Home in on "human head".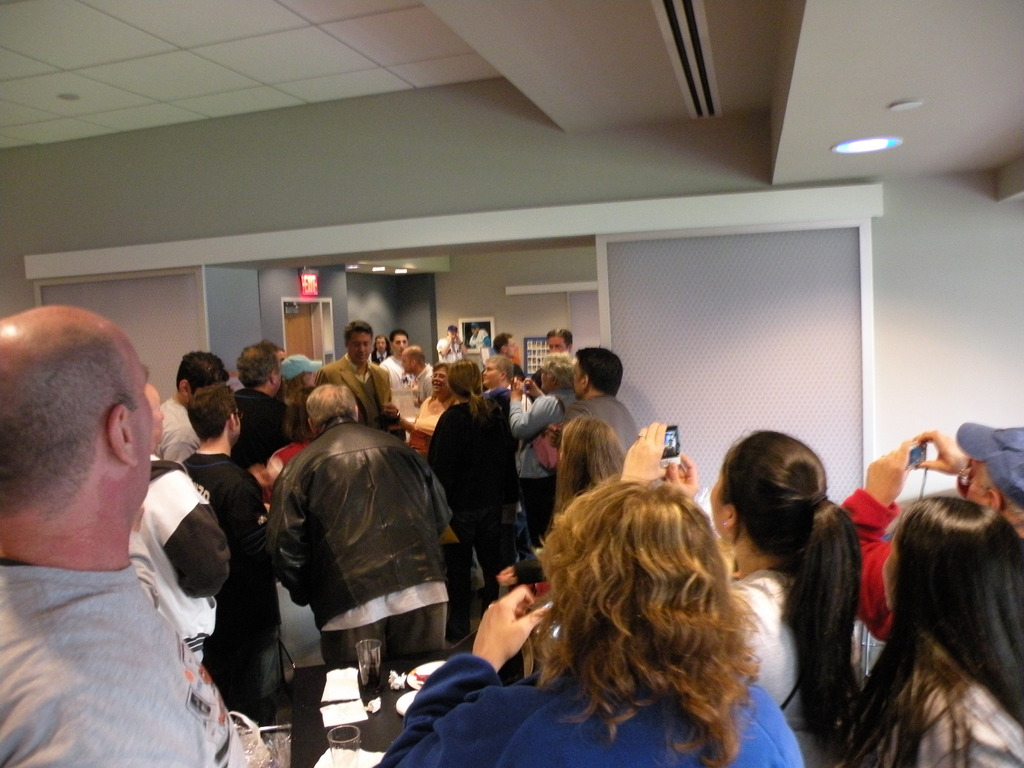
Homed in at pyautogui.locateOnScreen(537, 355, 575, 389).
